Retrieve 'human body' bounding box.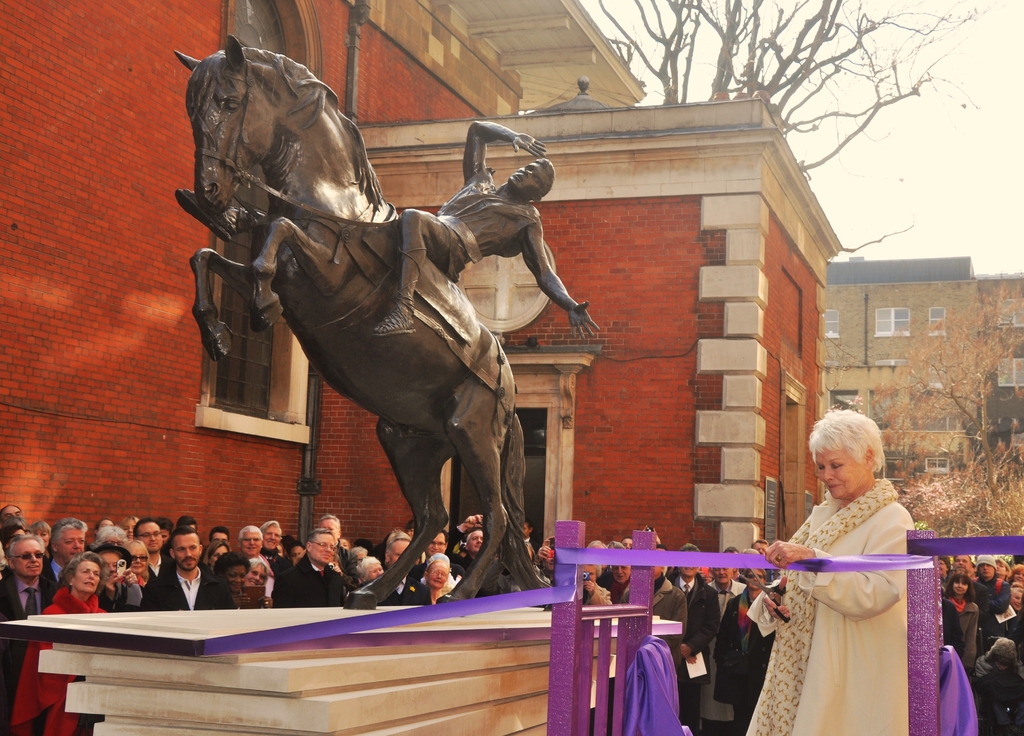
Bounding box: region(678, 557, 737, 708).
